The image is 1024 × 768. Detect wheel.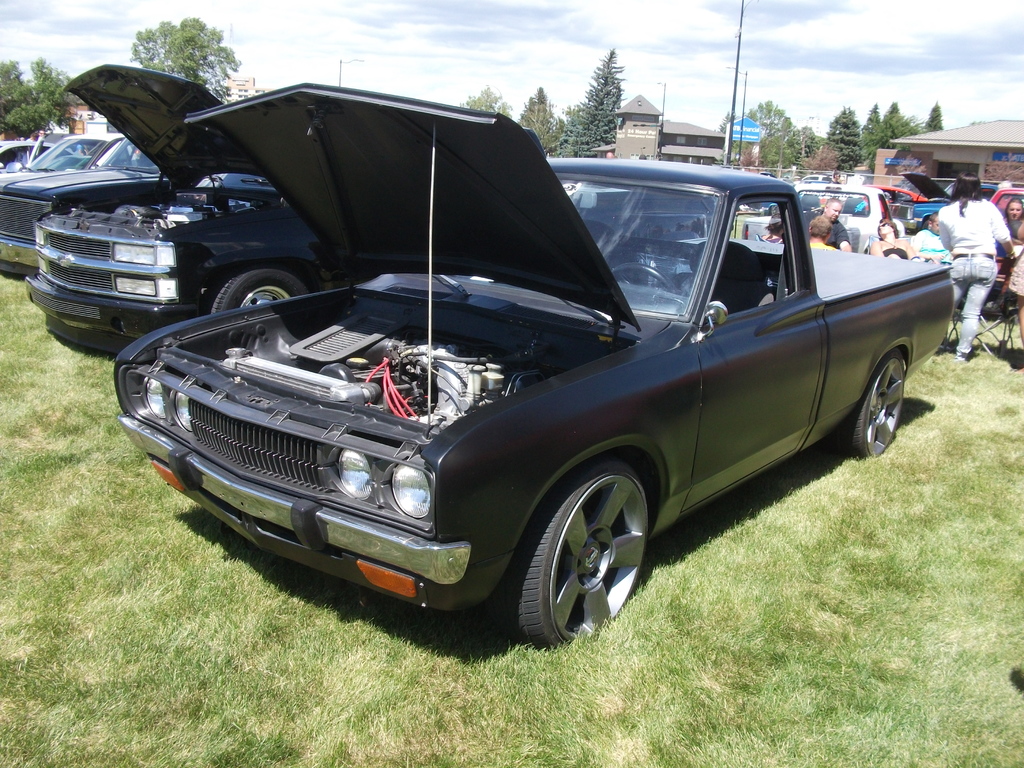
Detection: bbox(203, 268, 307, 319).
